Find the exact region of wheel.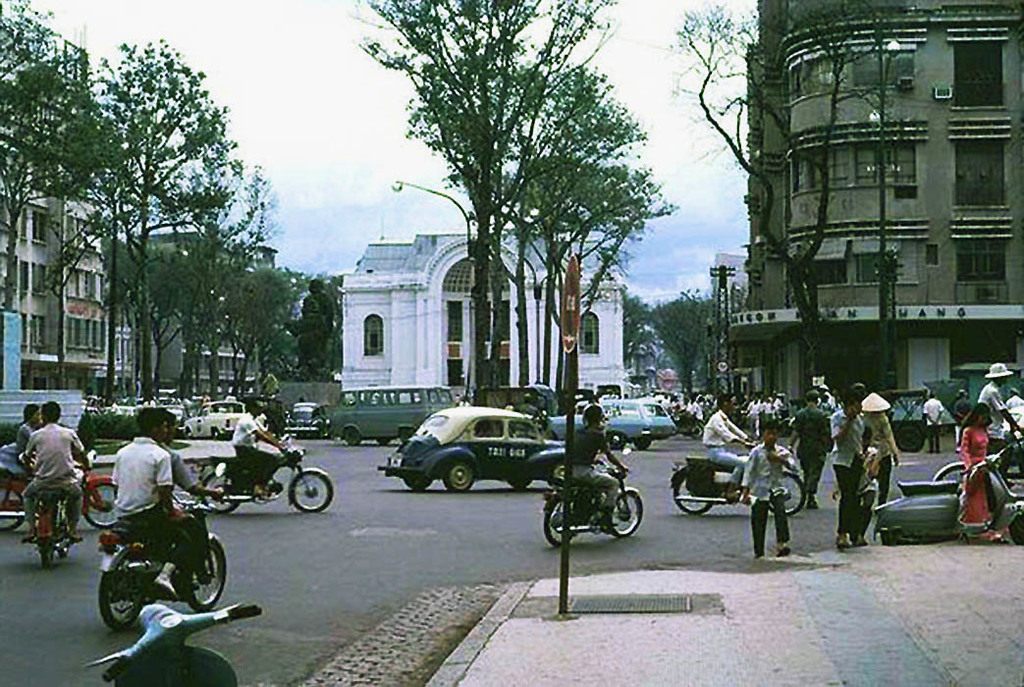
Exact region: (left=203, top=473, right=241, bottom=513).
